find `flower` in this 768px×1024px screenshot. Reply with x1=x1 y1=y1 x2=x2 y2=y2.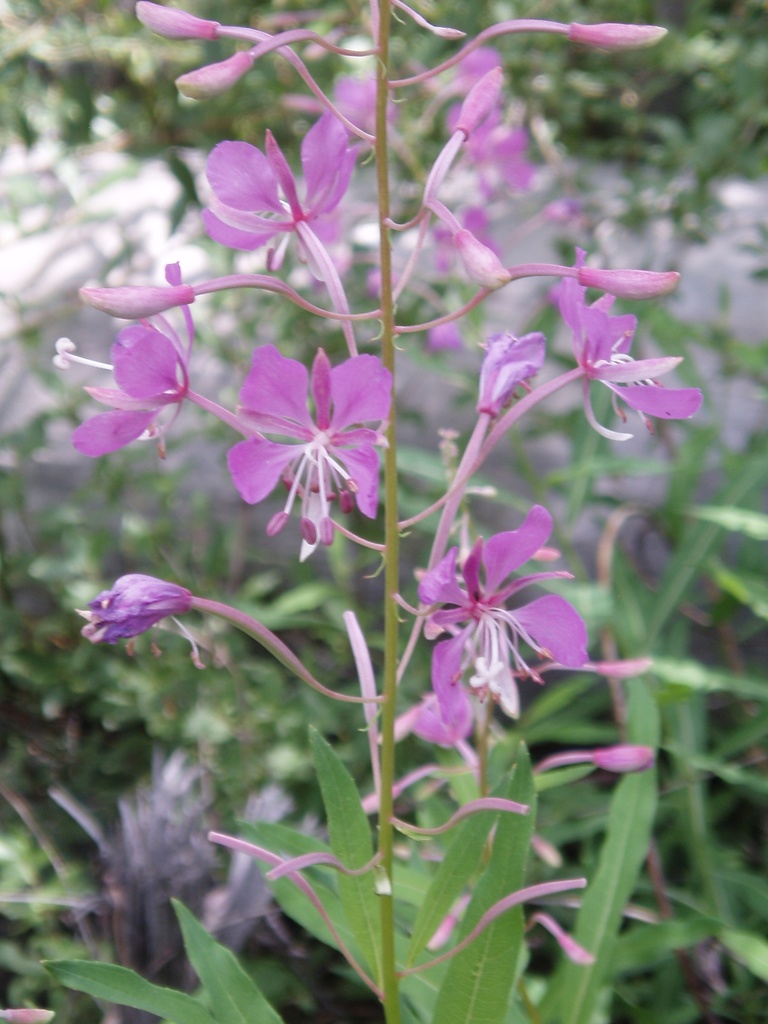
x1=69 y1=255 x2=223 y2=456.
